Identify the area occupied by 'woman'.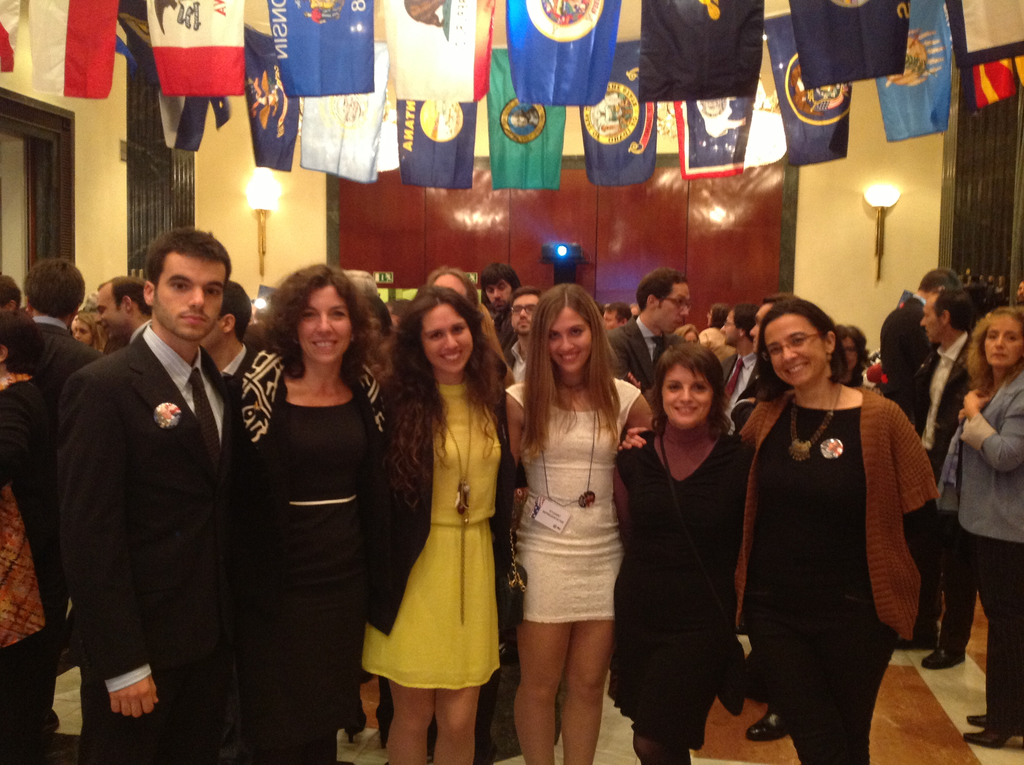
Area: BBox(728, 293, 936, 764).
